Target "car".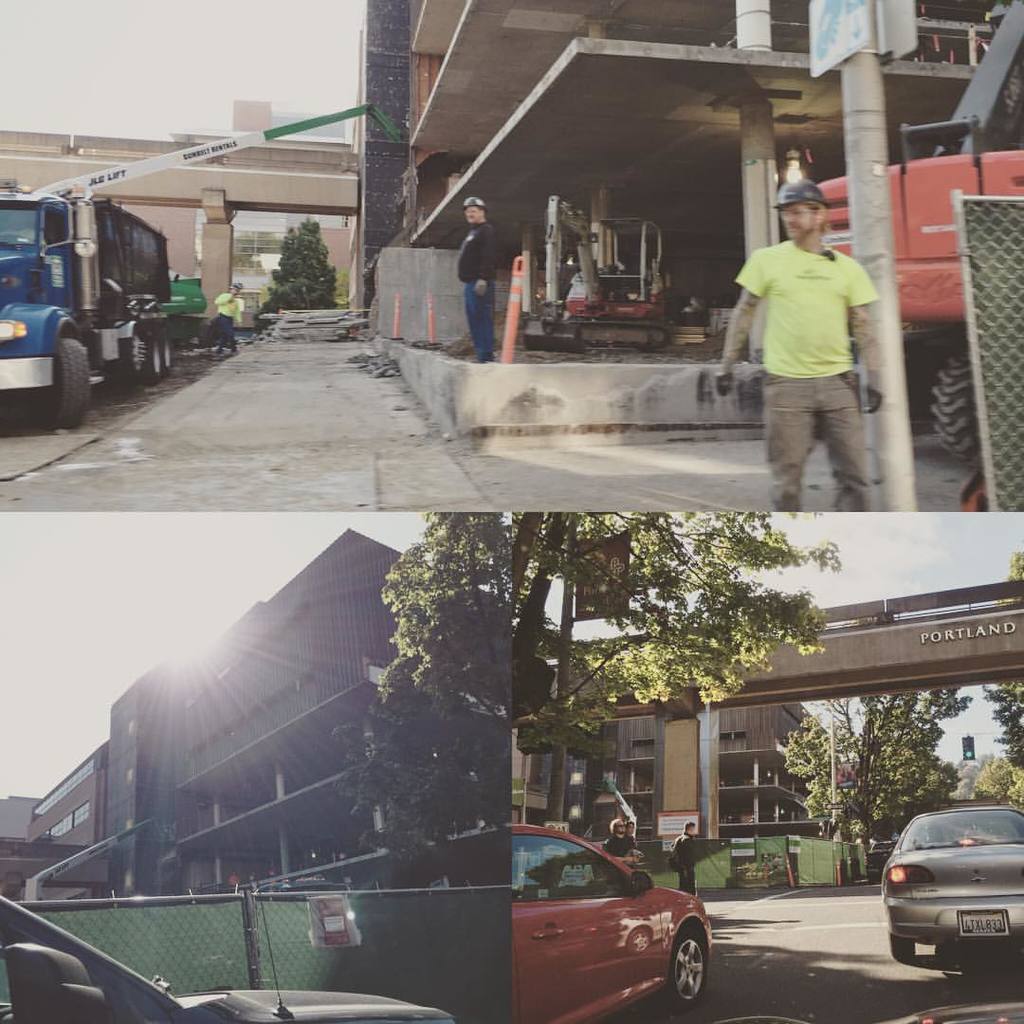
Target region: {"x1": 874, "y1": 817, "x2": 1021, "y2": 975}.
